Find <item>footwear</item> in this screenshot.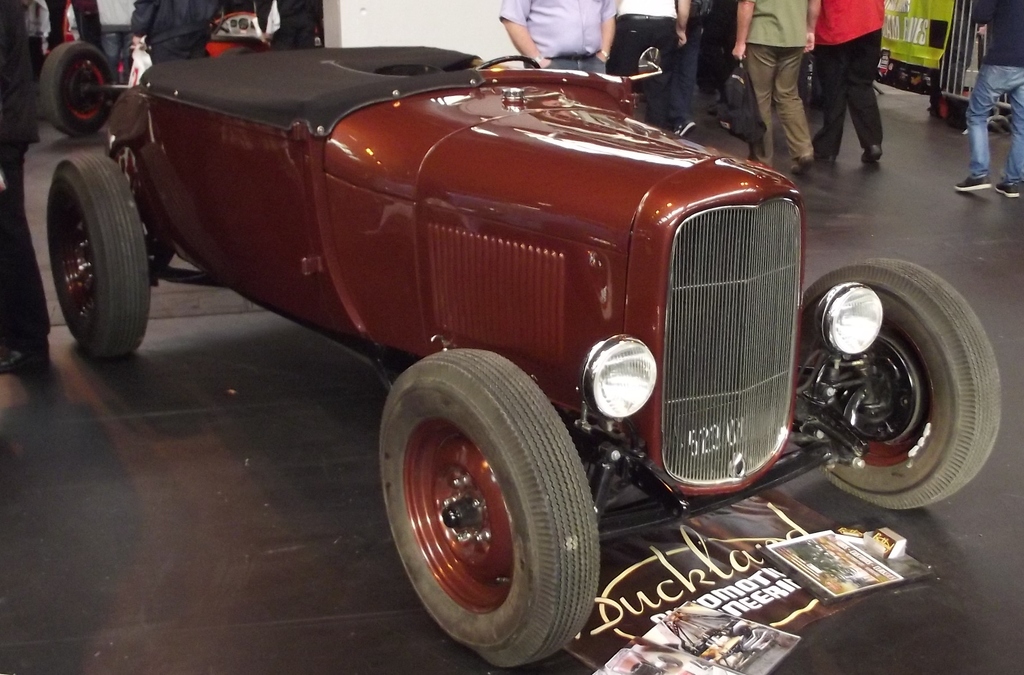
The bounding box for <item>footwear</item> is left=950, top=171, right=991, bottom=195.
